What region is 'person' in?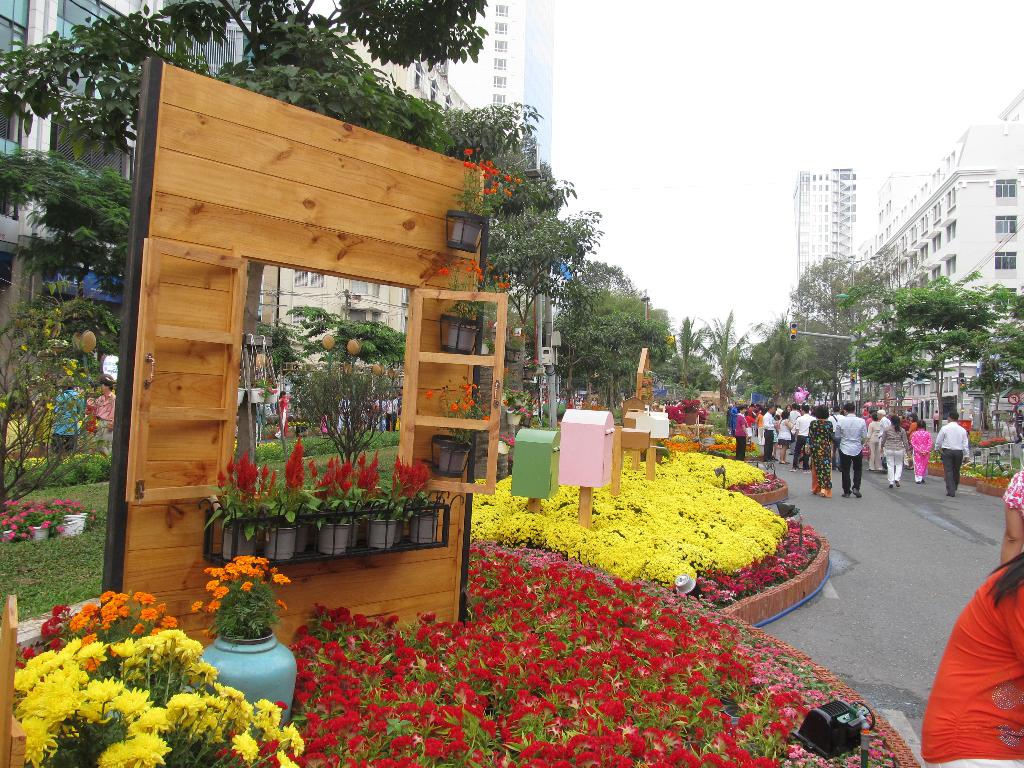
(x1=792, y1=404, x2=816, y2=467).
